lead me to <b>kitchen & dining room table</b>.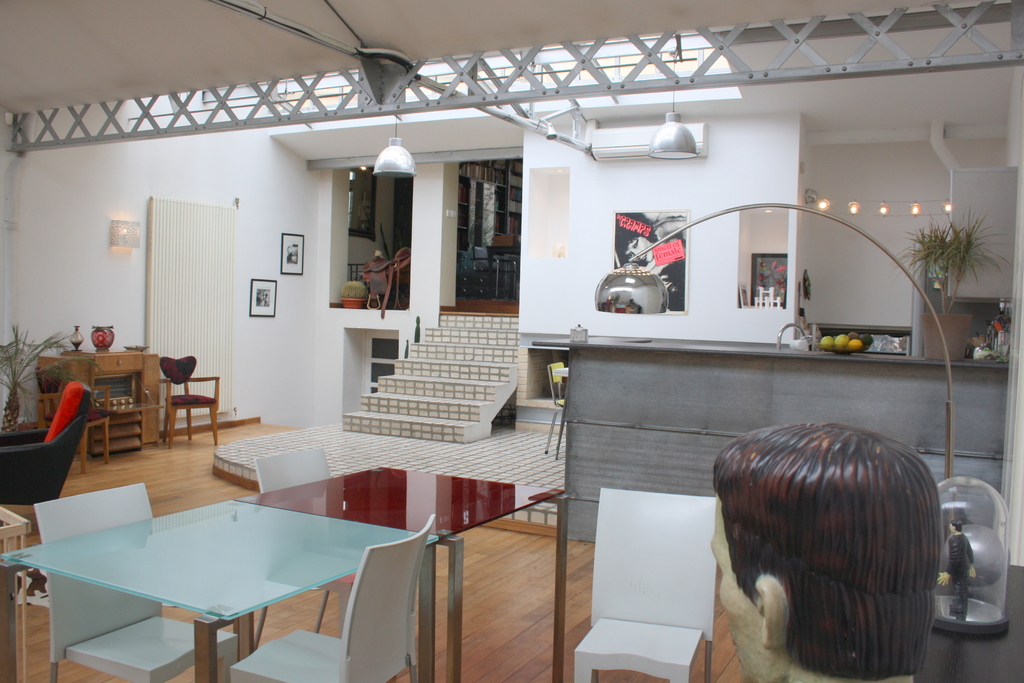
Lead to crop(90, 493, 392, 668).
